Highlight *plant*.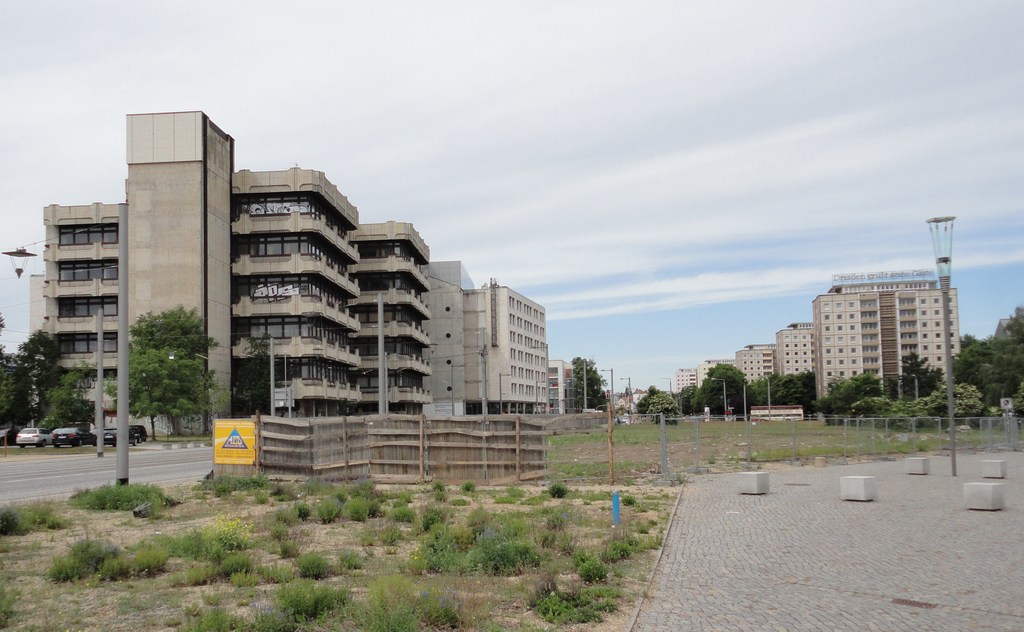
Highlighted region: [x1=299, y1=474, x2=346, y2=498].
